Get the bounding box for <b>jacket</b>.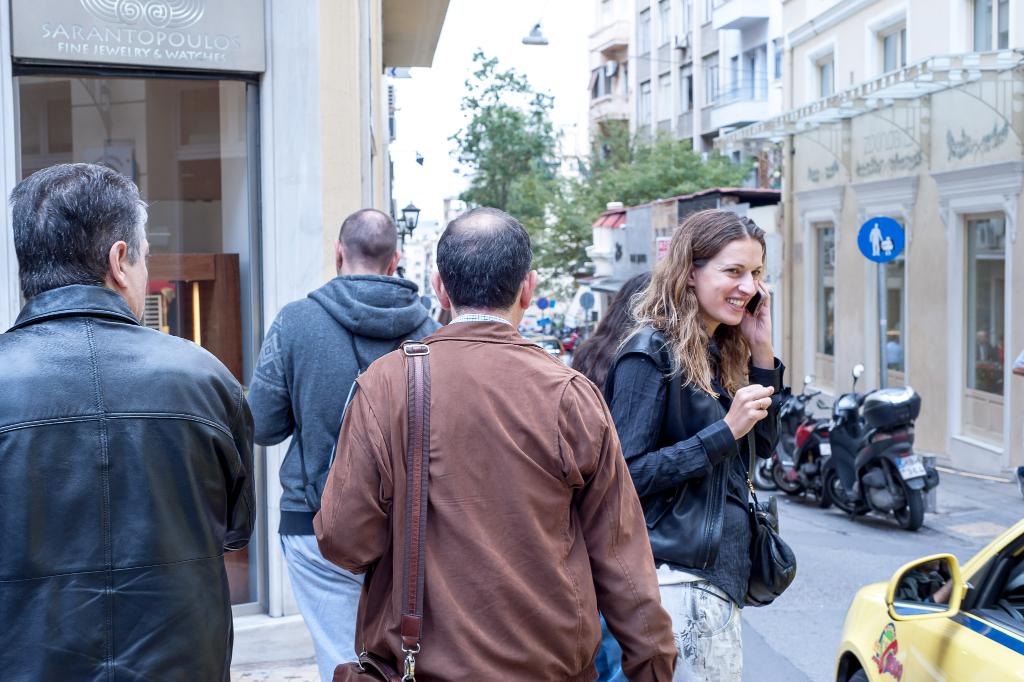
[241, 276, 434, 529].
